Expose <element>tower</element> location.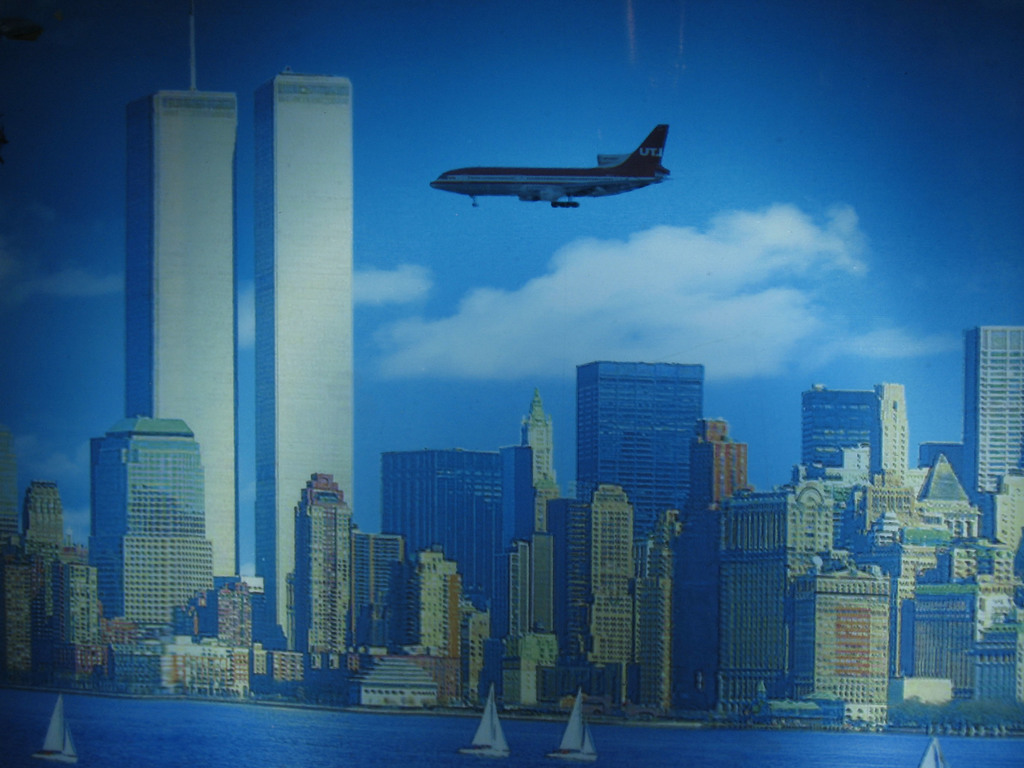
Exposed at Rect(258, 57, 370, 694).
